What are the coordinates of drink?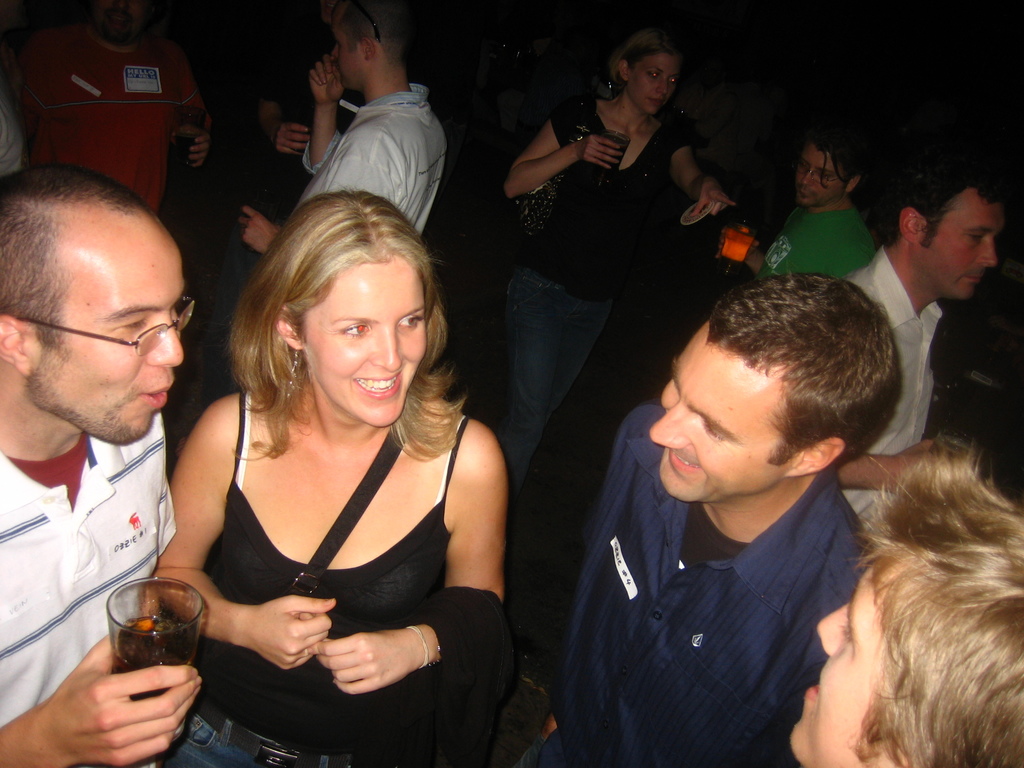
108:617:199:719.
